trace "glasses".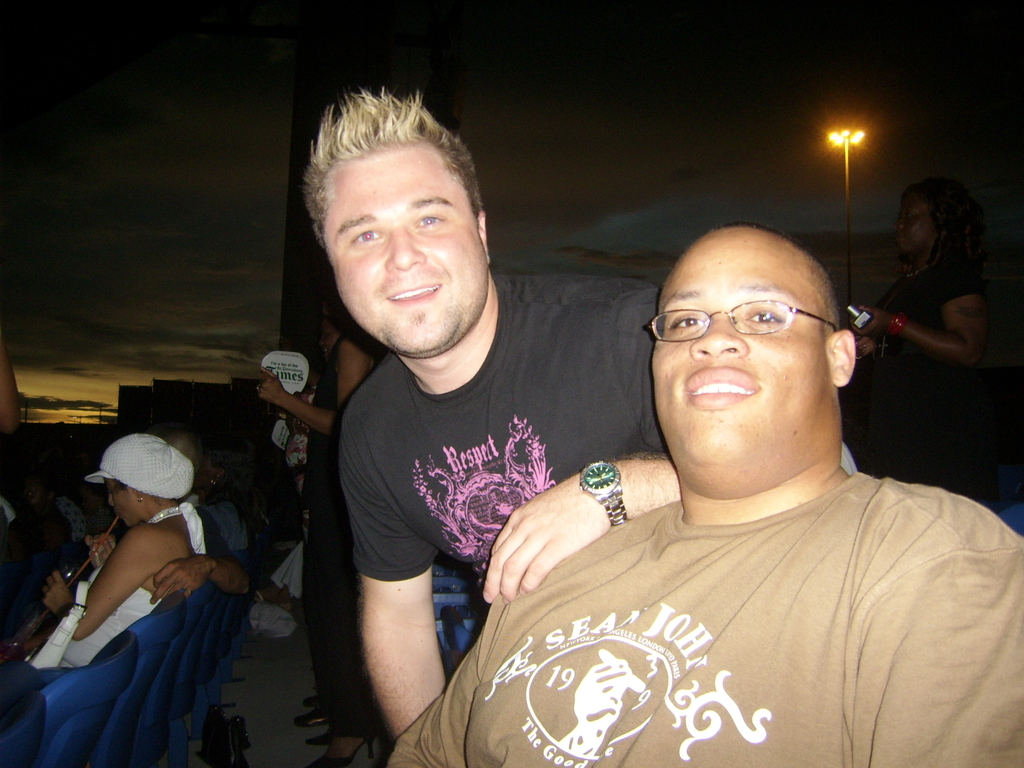
Traced to [654,293,843,356].
